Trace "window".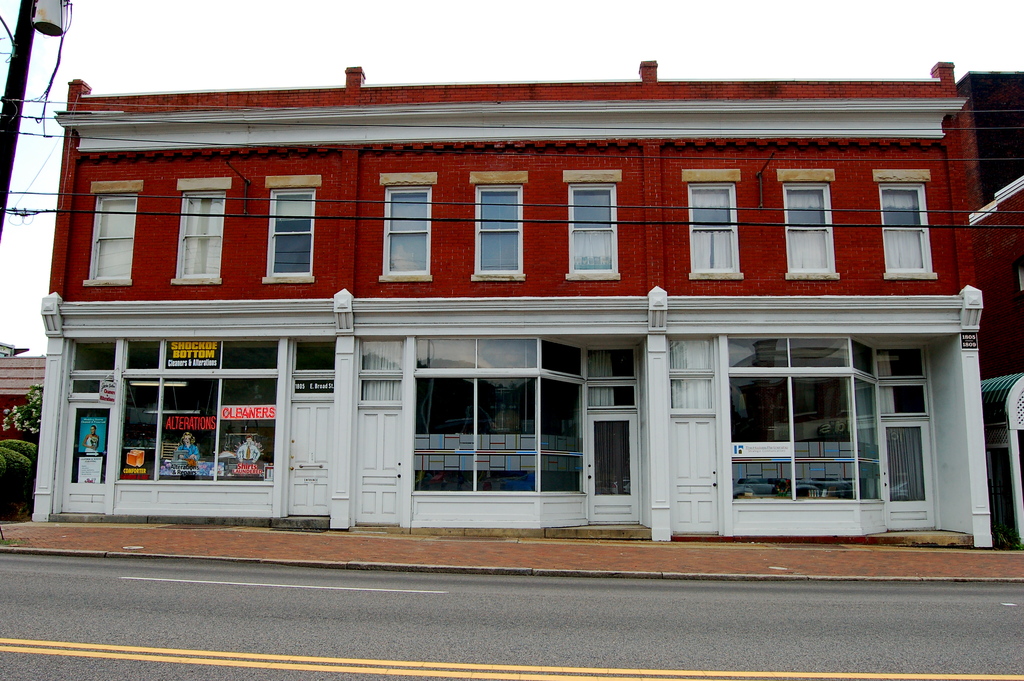
Traced to 691, 185, 739, 265.
